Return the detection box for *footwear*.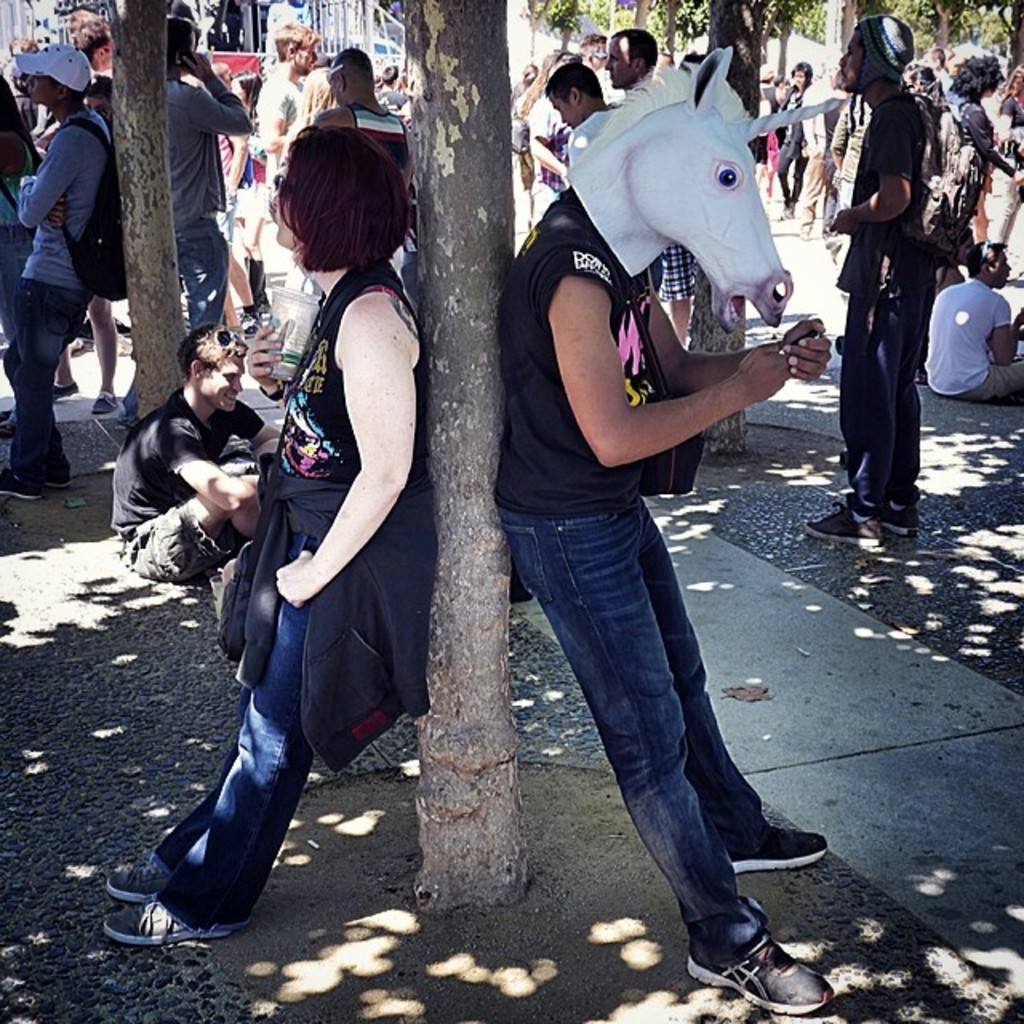
(45,454,75,491).
